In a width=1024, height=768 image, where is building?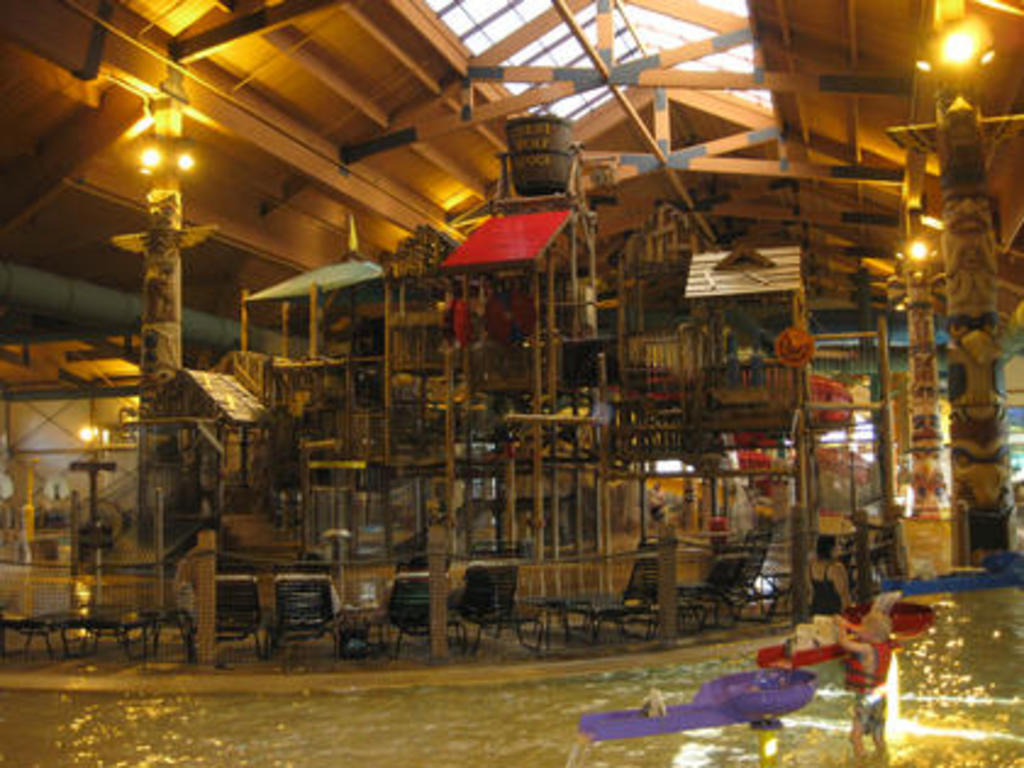
{"x1": 0, "y1": 0, "x2": 1022, "y2": 766}.
